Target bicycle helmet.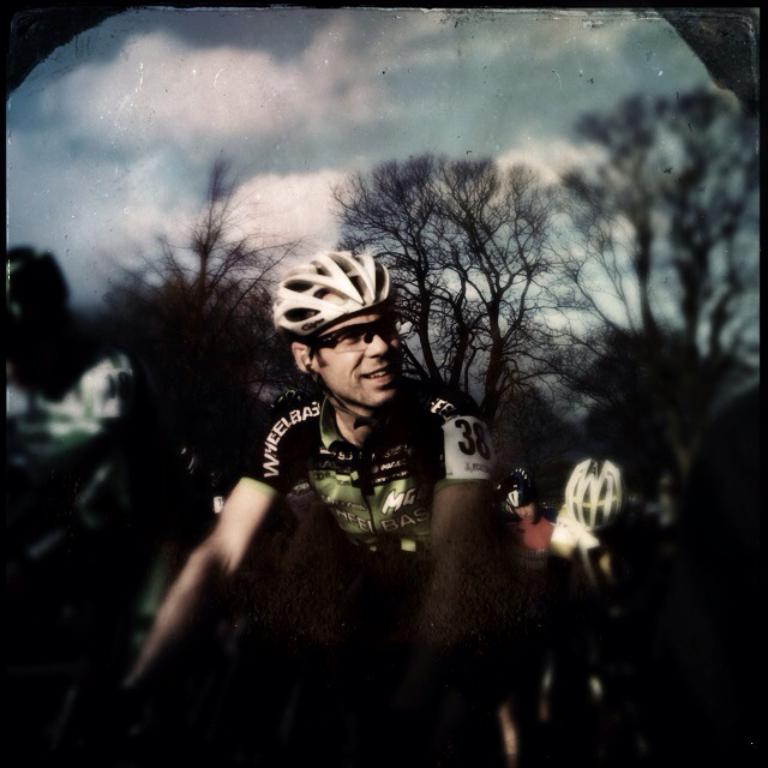
Target region: Rect(270, 247, 398, 427).
